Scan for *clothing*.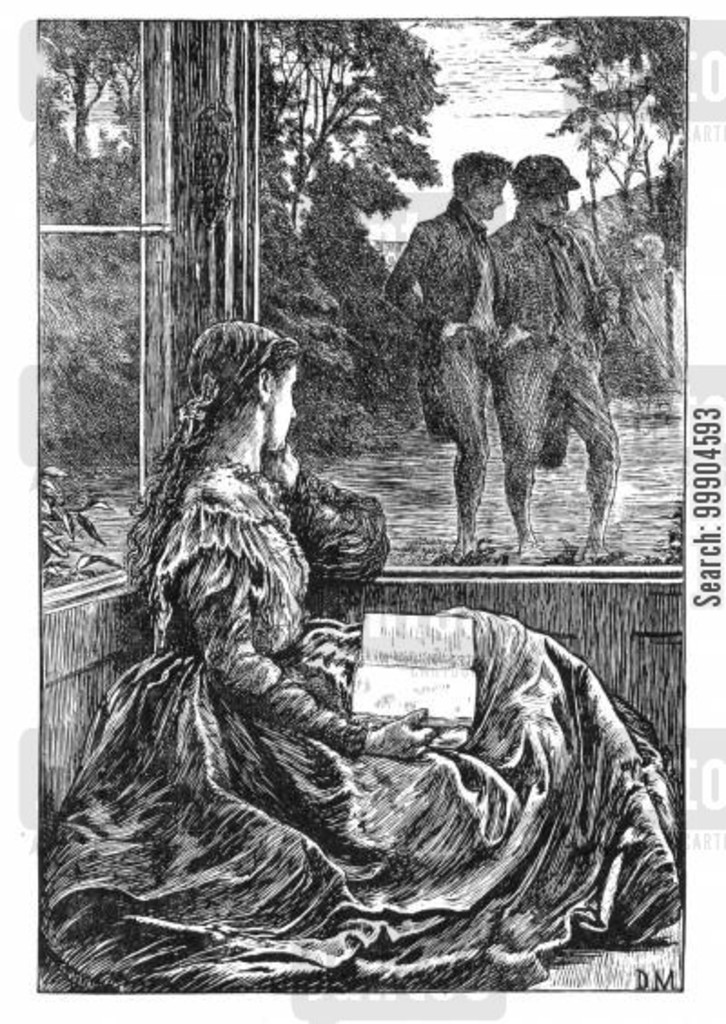
Scan result: bbox(44, 459, 682, 986).
